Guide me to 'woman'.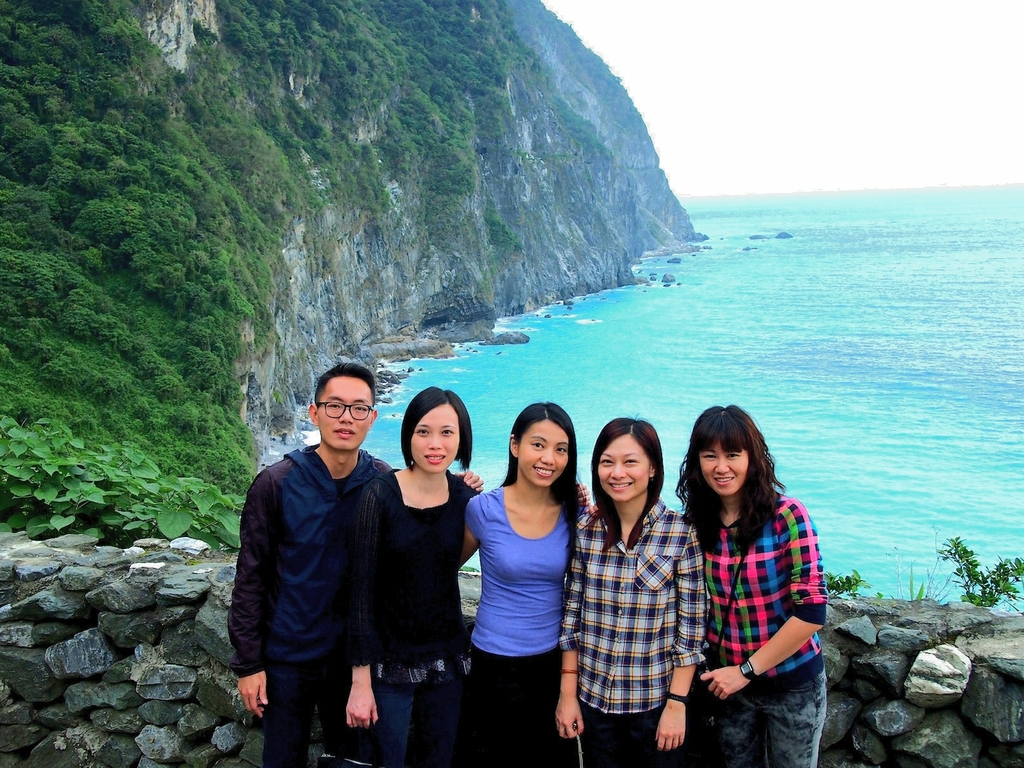
Guidance: (344, 387, 596, 767).
